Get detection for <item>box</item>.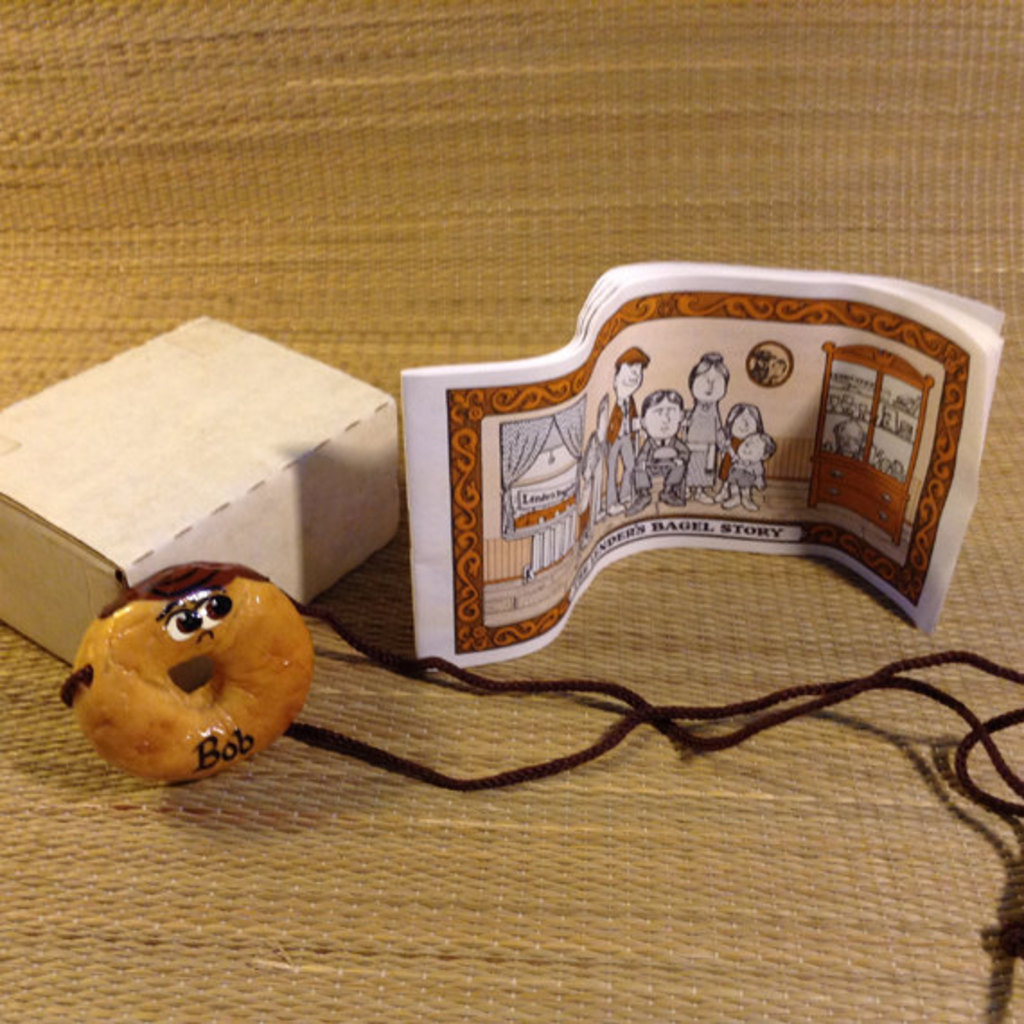
Detection: BBox(23, 309, 399, 649).
